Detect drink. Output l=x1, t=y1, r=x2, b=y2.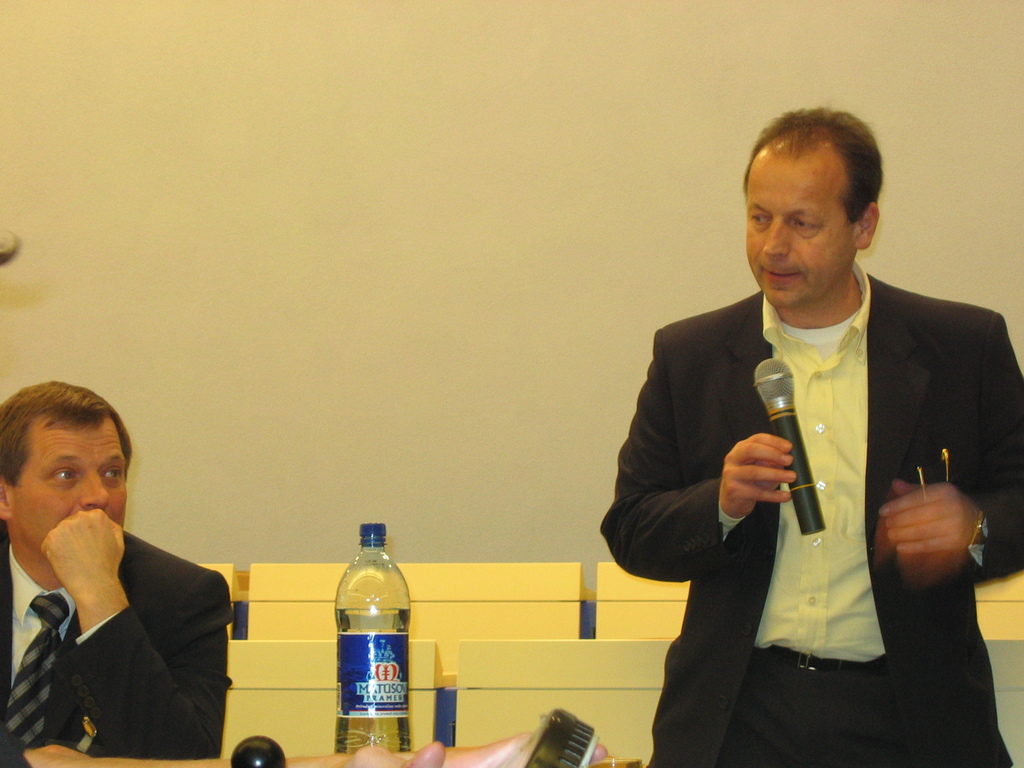
l=332, t=611, r=412, b=753.
